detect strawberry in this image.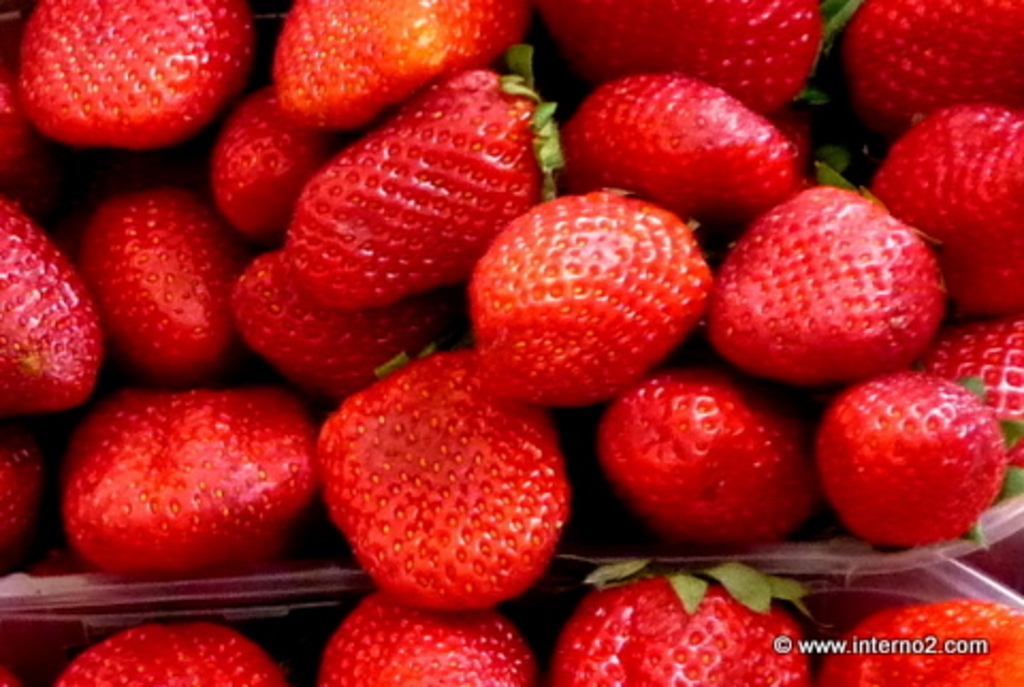
Detection: 555/555/828/685.
